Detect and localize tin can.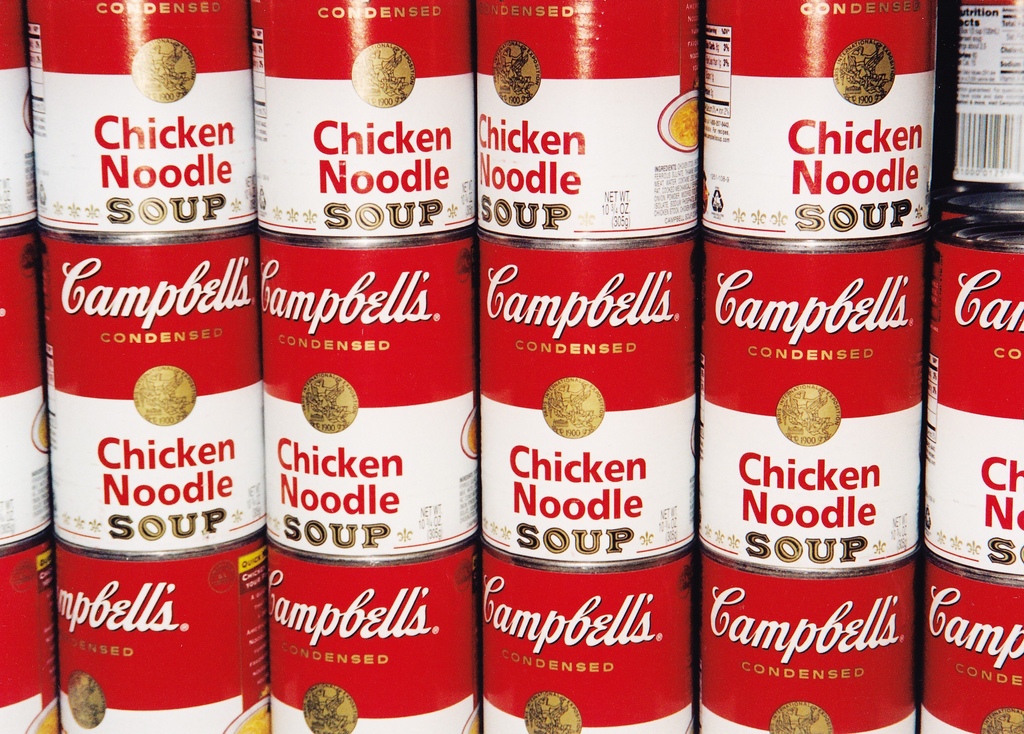
Localized at 698/547/920/733.
